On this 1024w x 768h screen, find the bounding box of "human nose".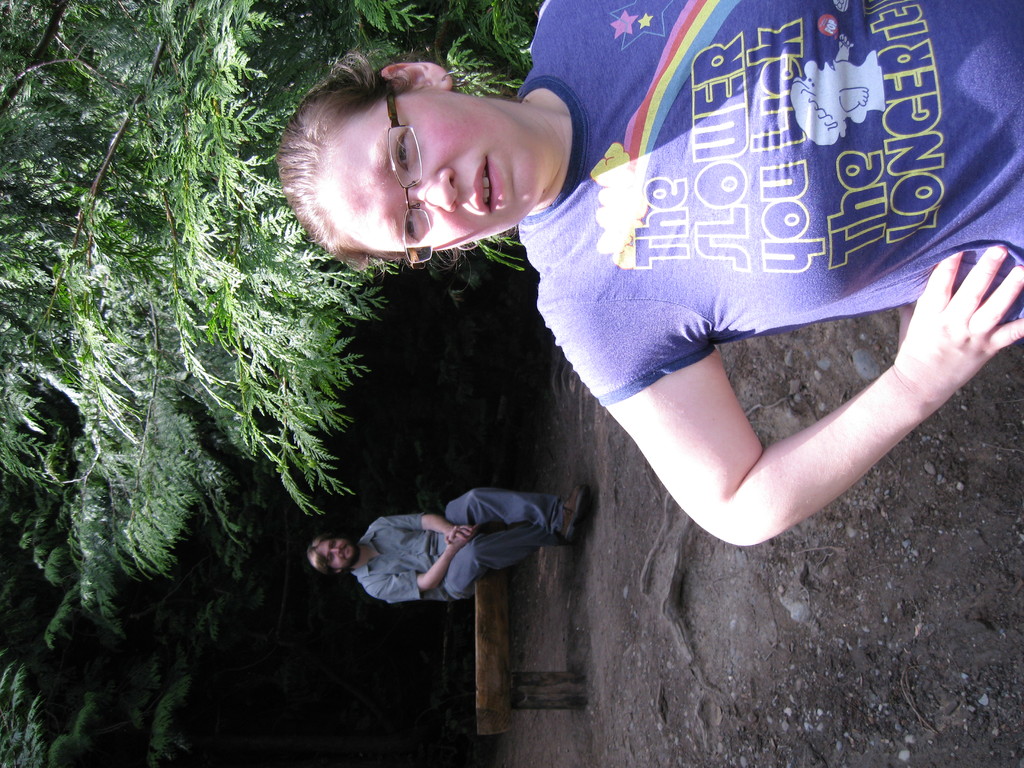
Bounding box: crop(408, 170, 457, 213).
